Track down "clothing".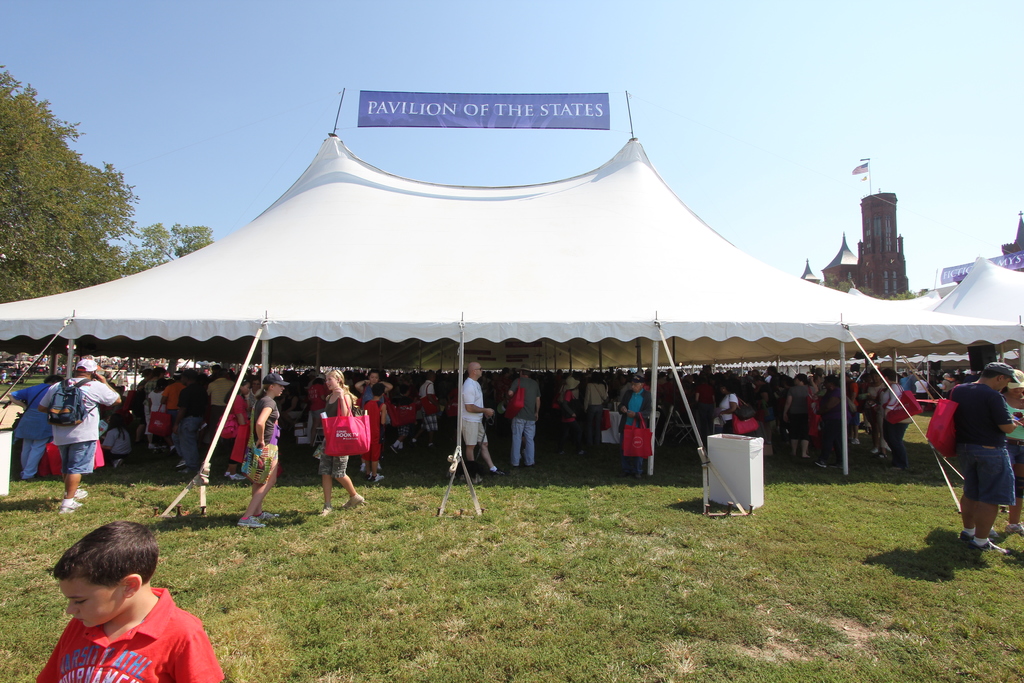
Tracked to select_region(1, 380, 61, 483).
